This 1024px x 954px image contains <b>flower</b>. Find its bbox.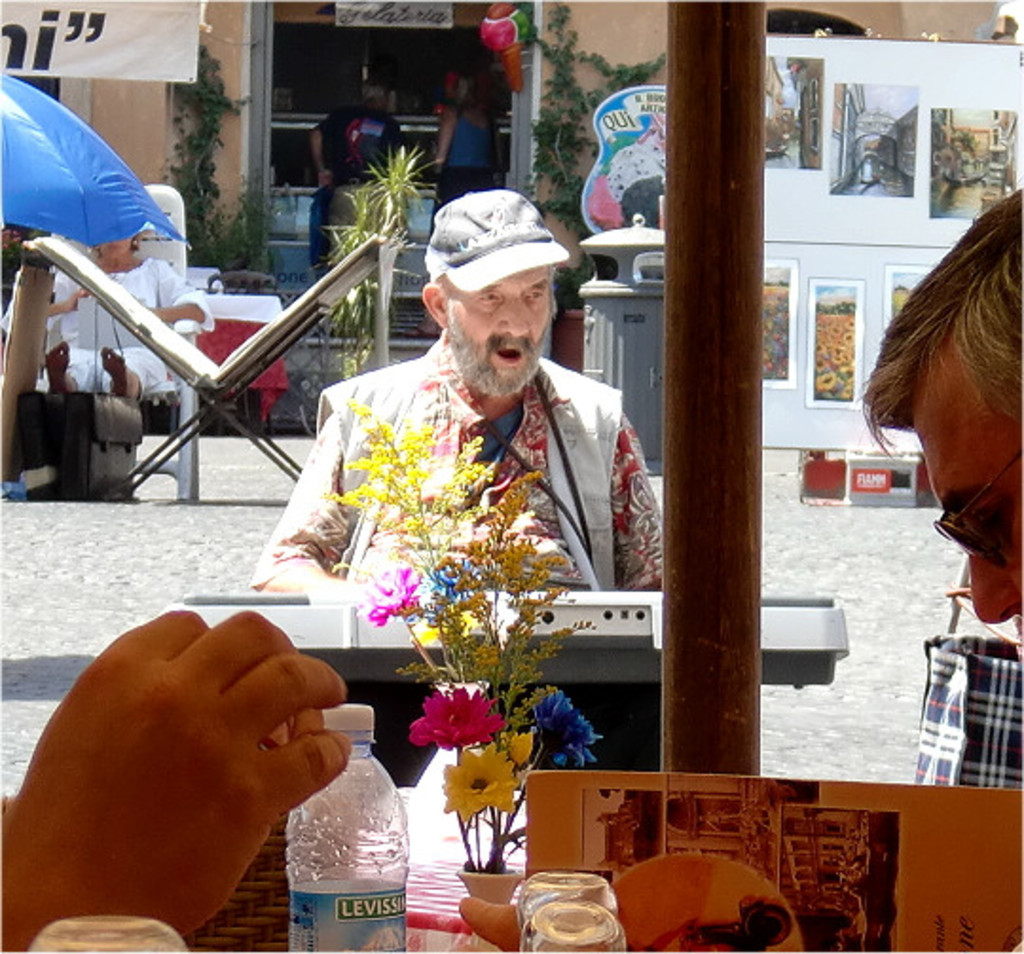
(left=521, top=687, right=605, bottom=772).
